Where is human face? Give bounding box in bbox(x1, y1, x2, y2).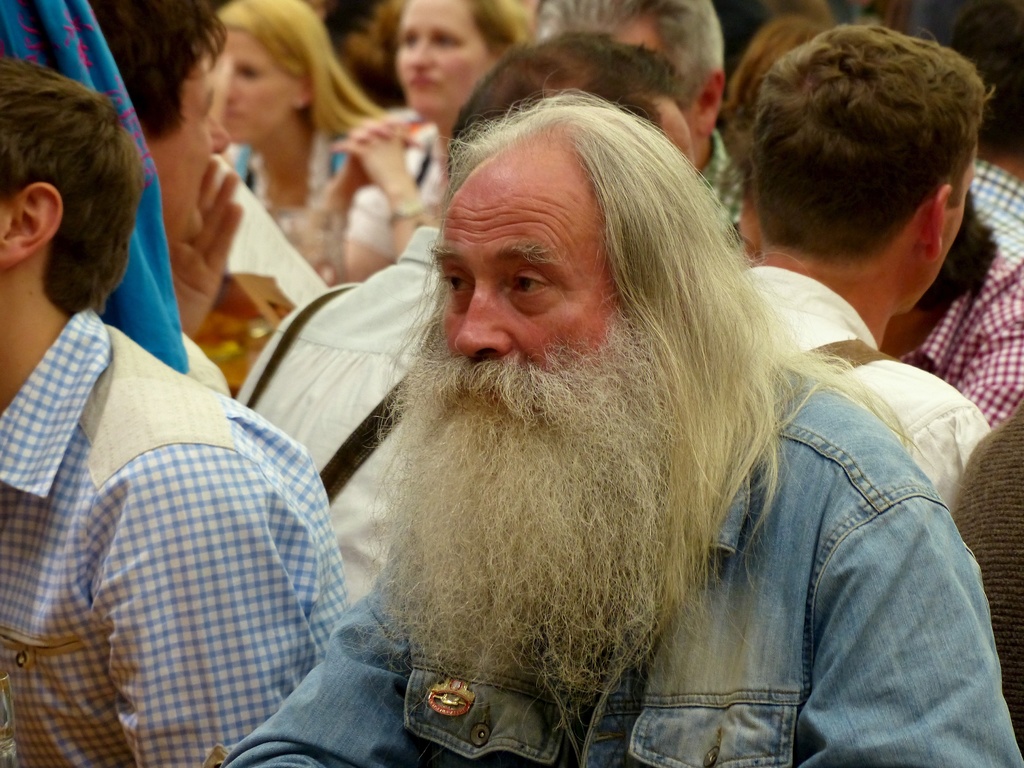
bbox(435, 140, 627, 406).
